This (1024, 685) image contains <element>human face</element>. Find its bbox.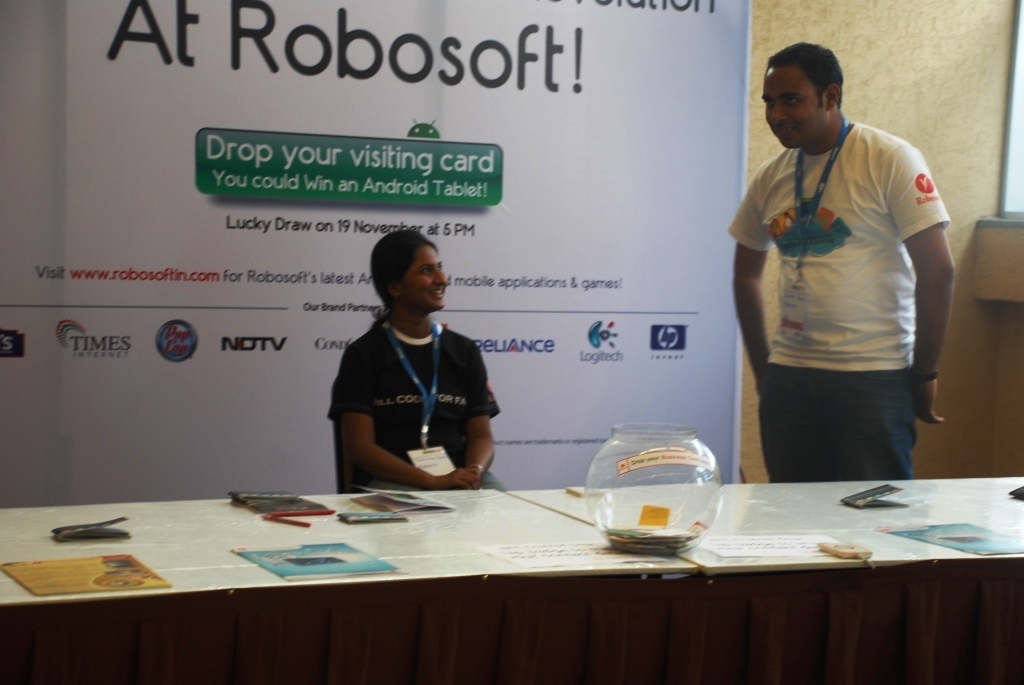
[left=760, top=66, right=821, bottom=148].
